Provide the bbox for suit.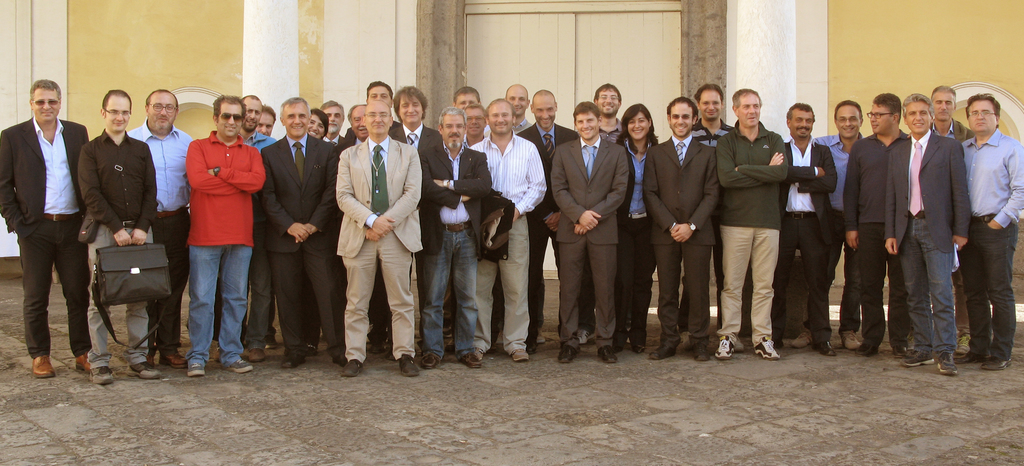
883,127,971,251.
